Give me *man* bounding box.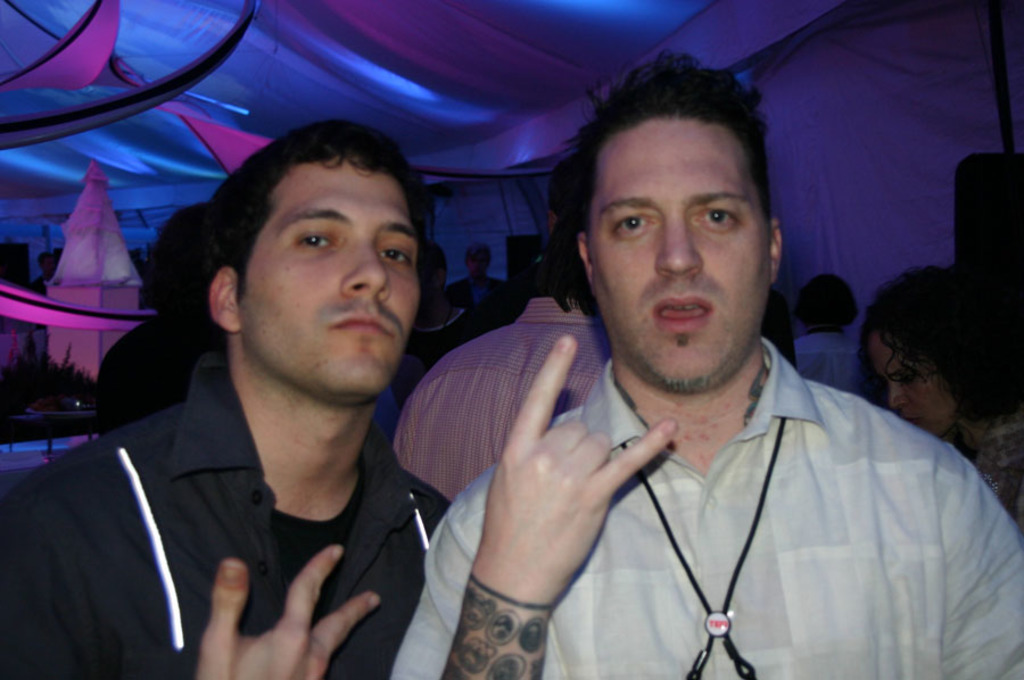
region(0, 115, 466, 679).
